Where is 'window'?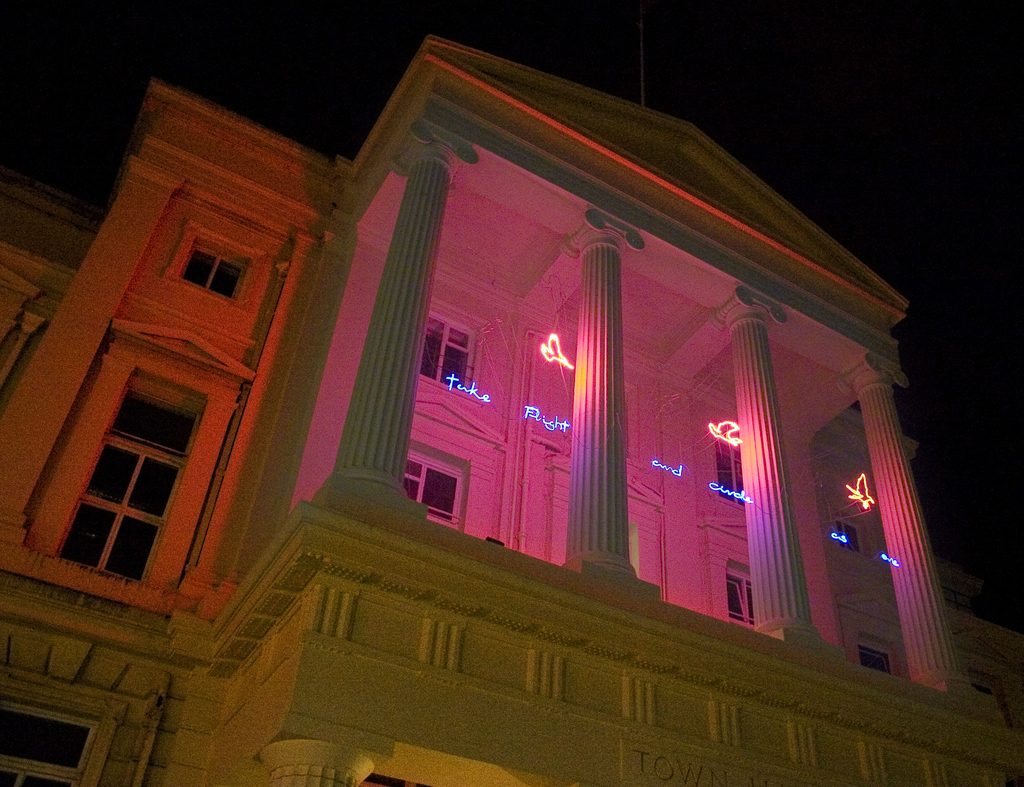
[839, 523, 867, 550].
